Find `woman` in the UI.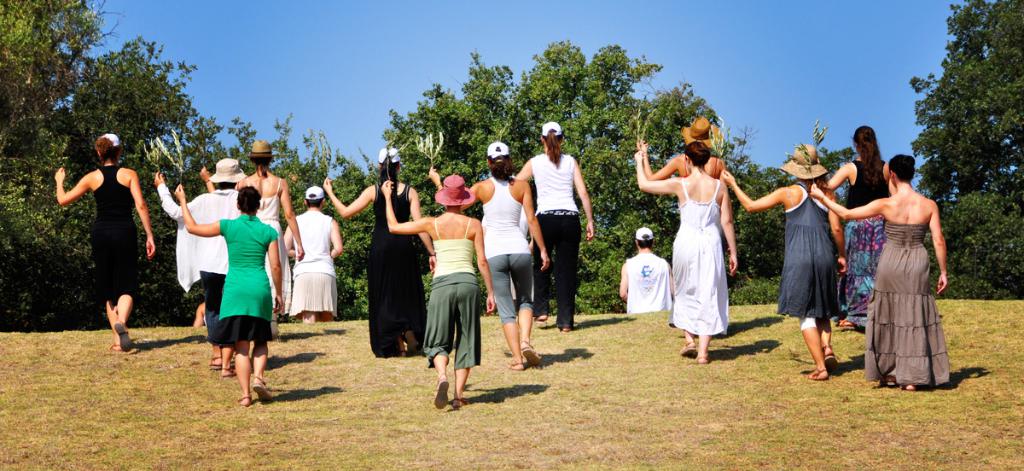
UI element at (left=512, top=119, right=598, bottom=329).
